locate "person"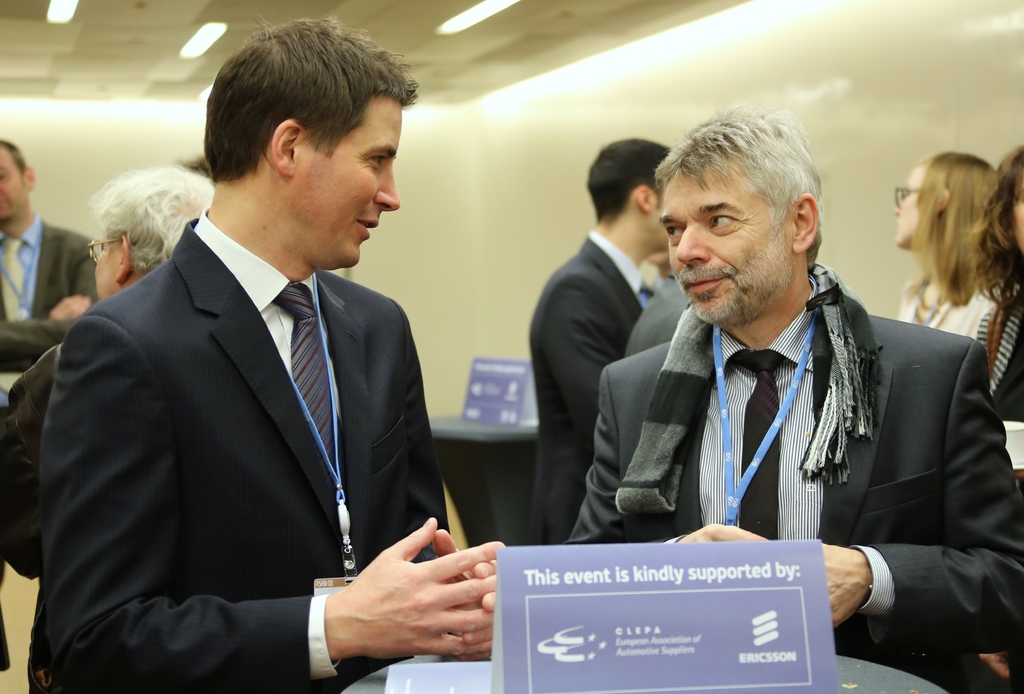
region(0, 138, 99, 375)
